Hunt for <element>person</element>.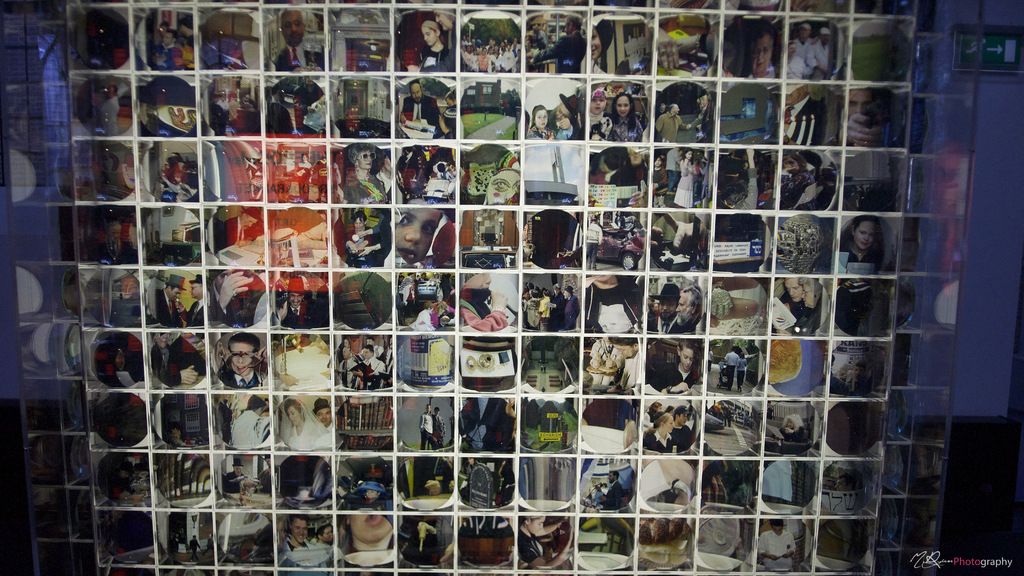
Hunted down at 653/159/669/209.
